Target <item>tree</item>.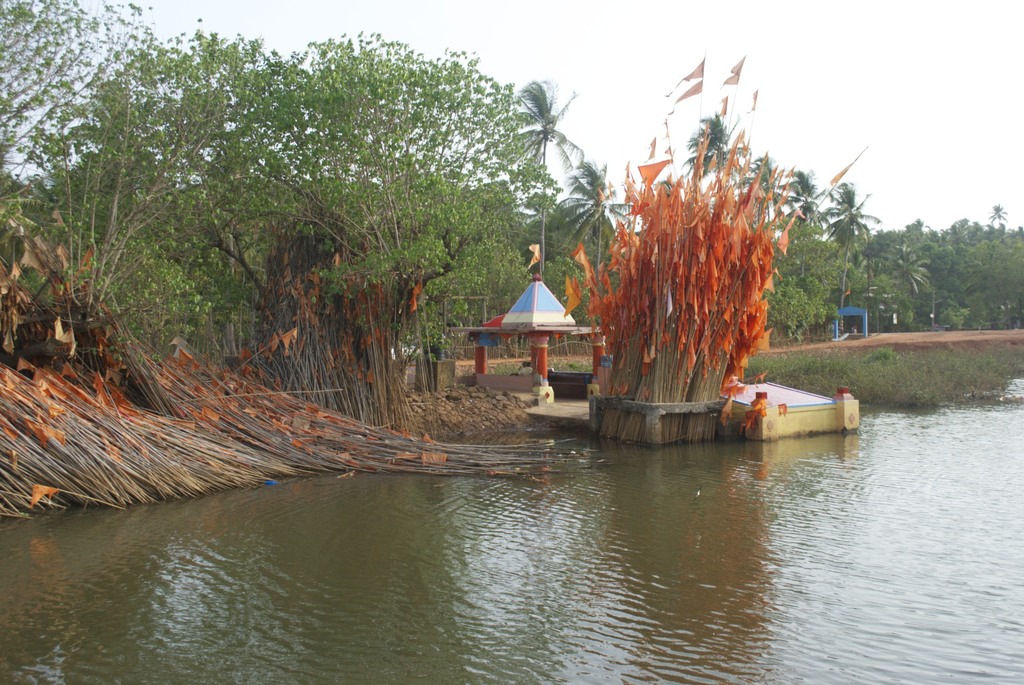
Target region: (758,219,849,342).
